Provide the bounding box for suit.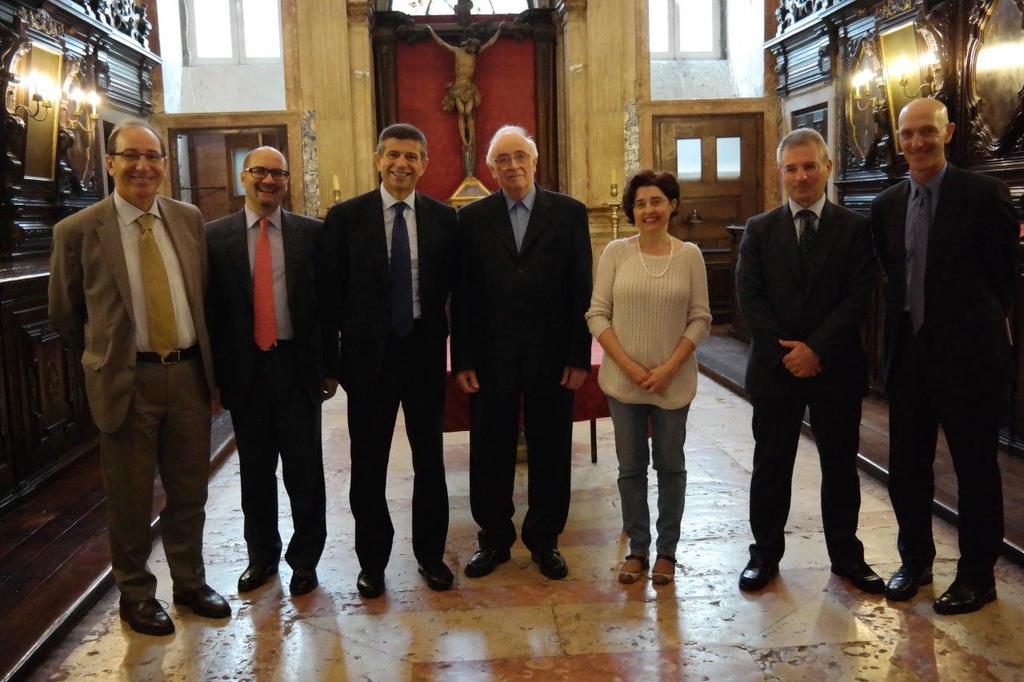
BBox(877, 65, 1020, 636).
